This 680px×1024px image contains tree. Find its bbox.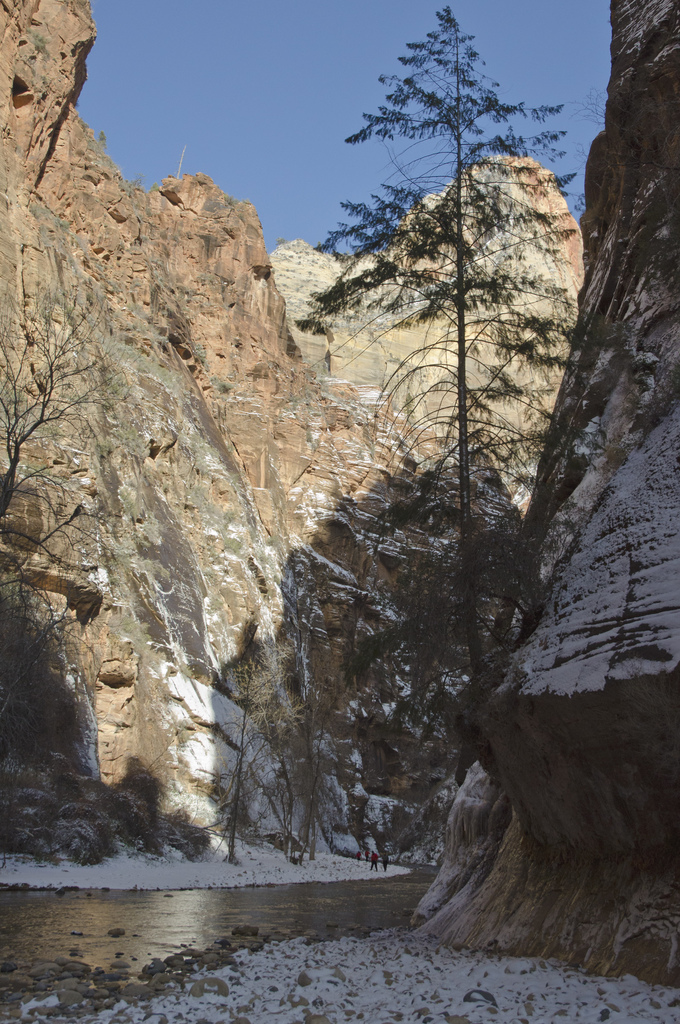
<region>0, 277, 119, 515</region>.
